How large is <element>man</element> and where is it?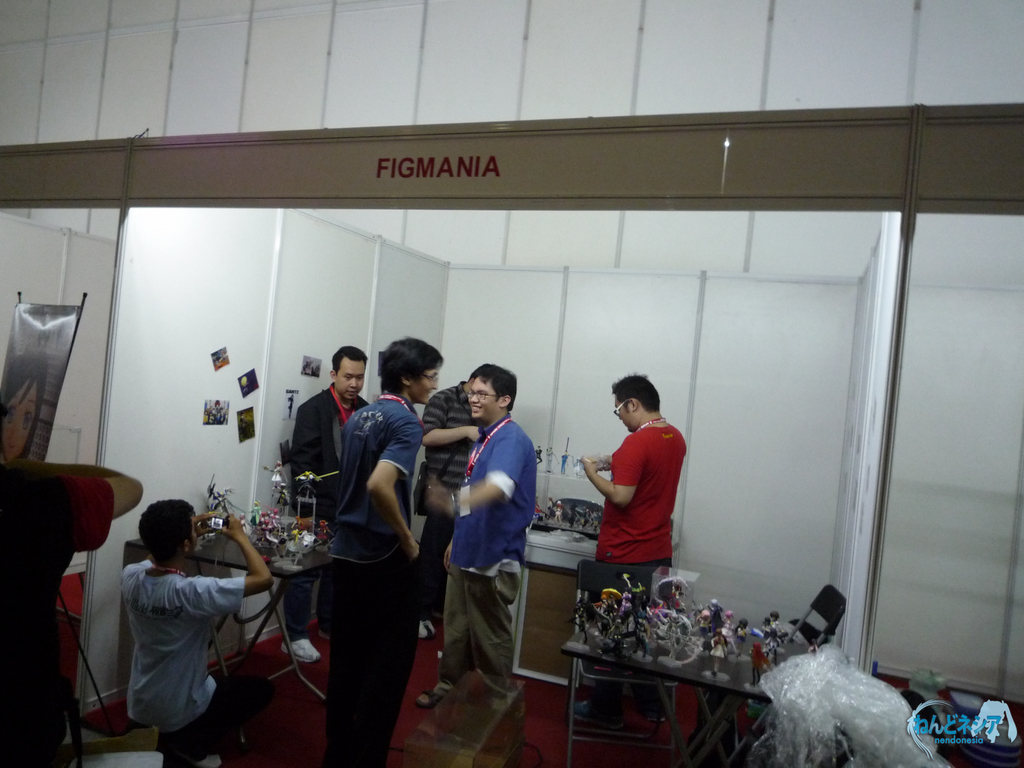
Bounding box: bbox=[282, 342, 372, 664].
